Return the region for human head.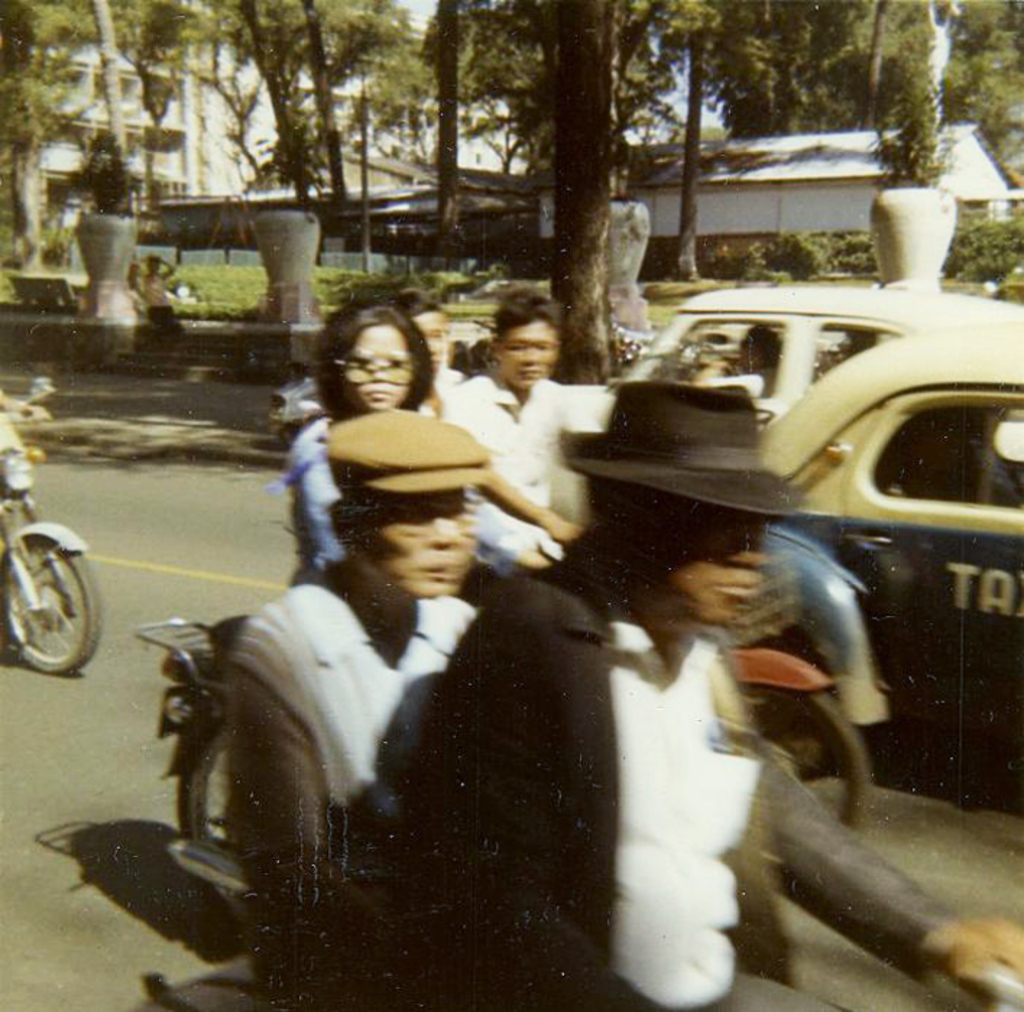
[318, 406, 472, 603].
